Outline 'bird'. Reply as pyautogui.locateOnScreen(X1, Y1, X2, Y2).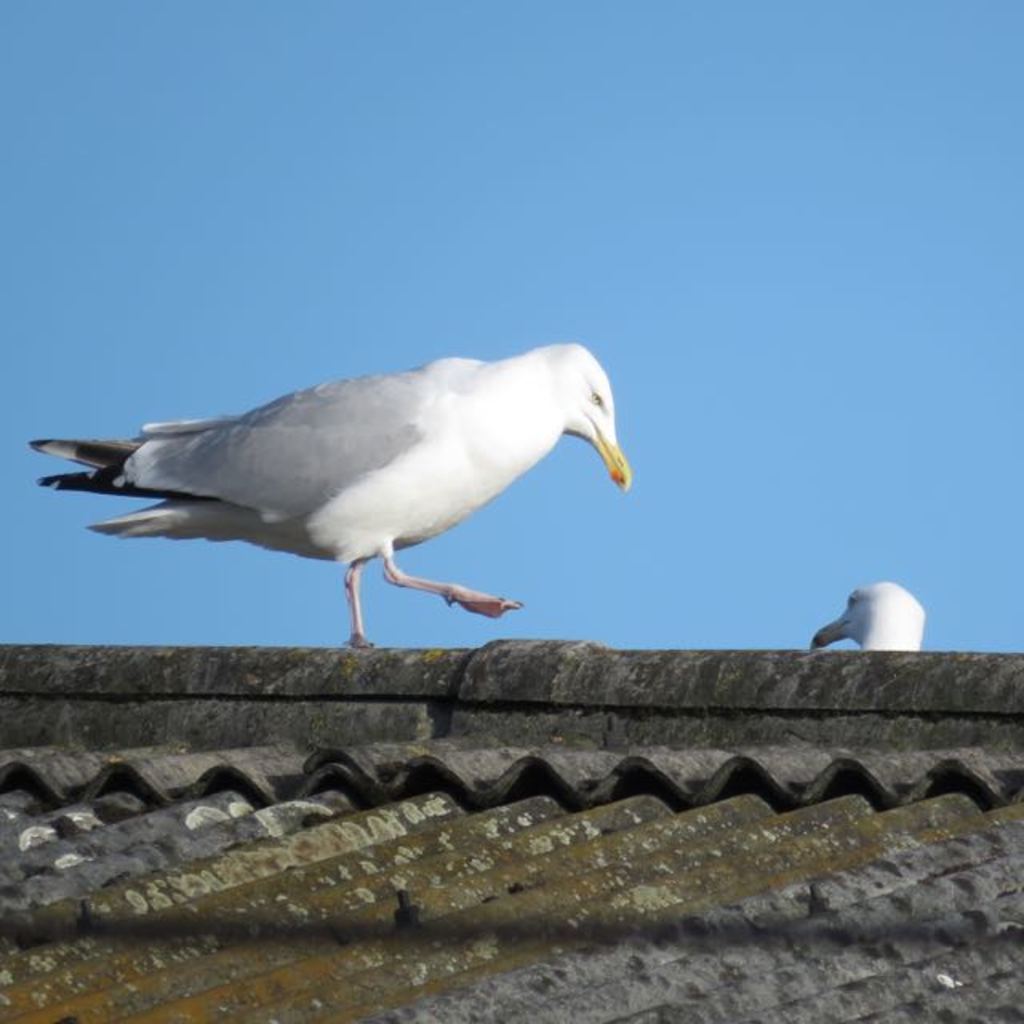
pyautogui.locateOnScreen(10, 336, 630, 640).
